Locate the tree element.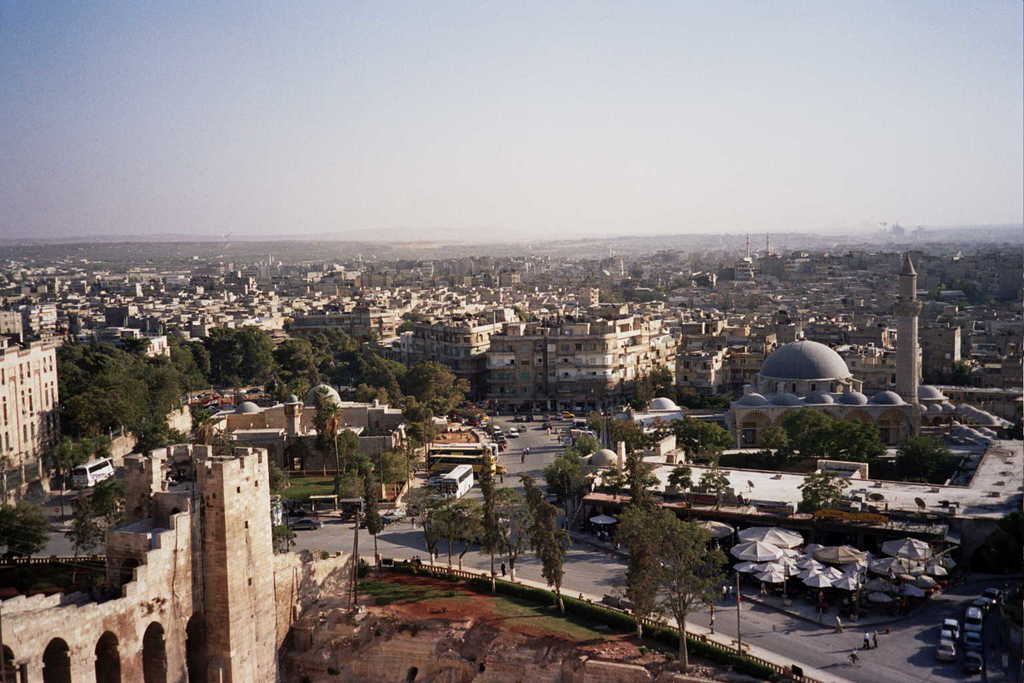
Element bbox: select_region(0, 505, 13, 550).
